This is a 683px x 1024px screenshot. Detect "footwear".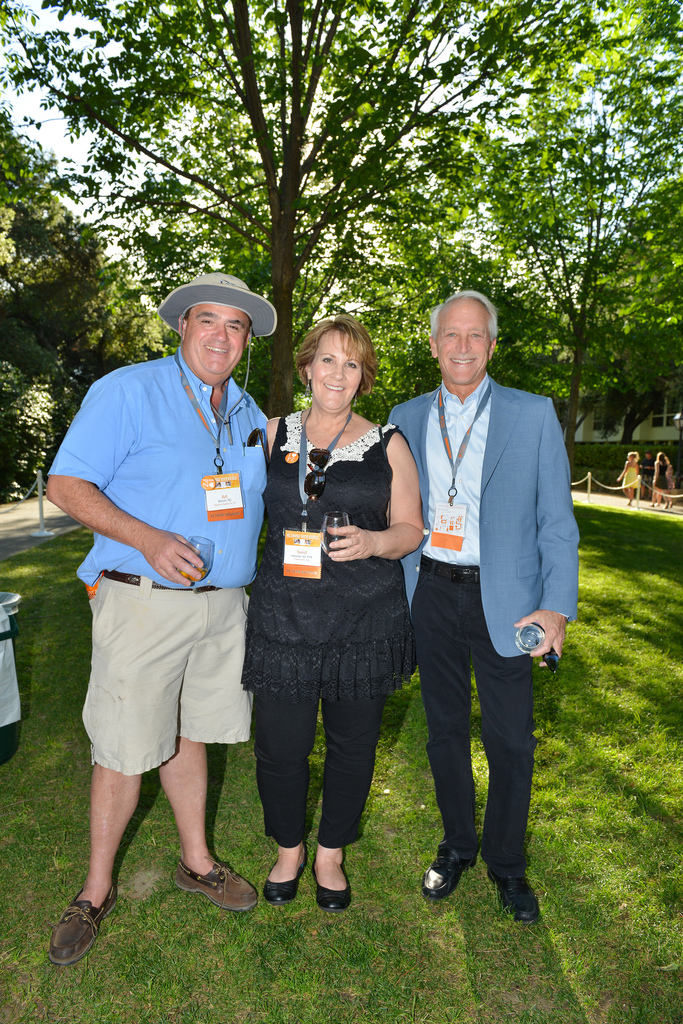
box=[170, 844, 259, 915].
